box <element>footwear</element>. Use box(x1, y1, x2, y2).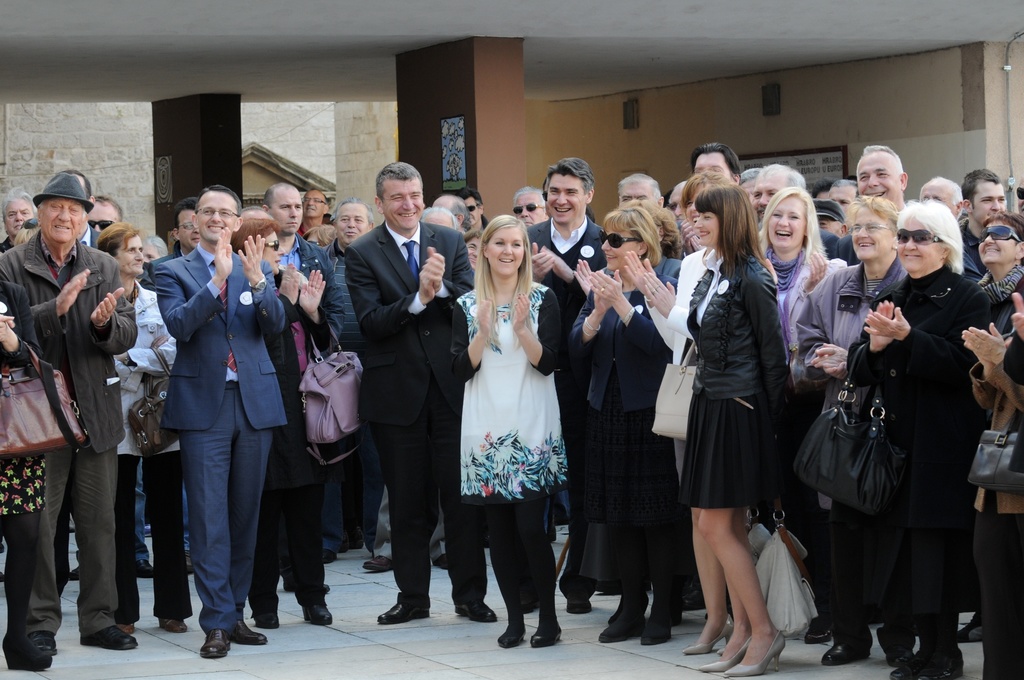
box(10, 647, 49, 668).
